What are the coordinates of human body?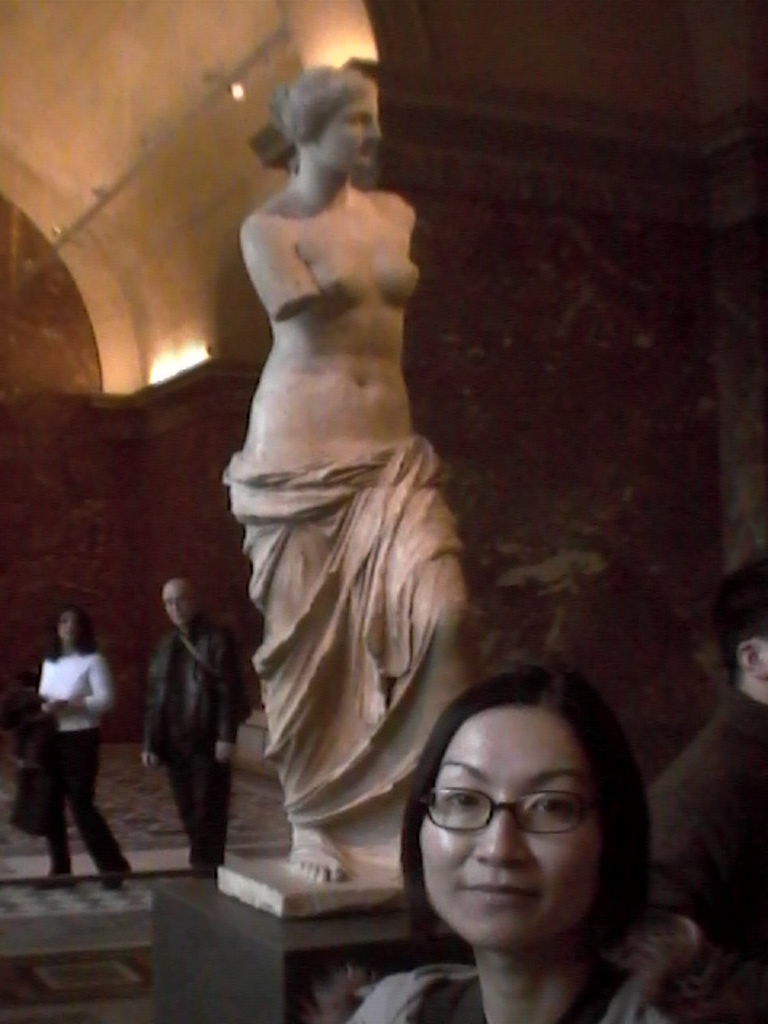
region(30, 608, 128, 888).
